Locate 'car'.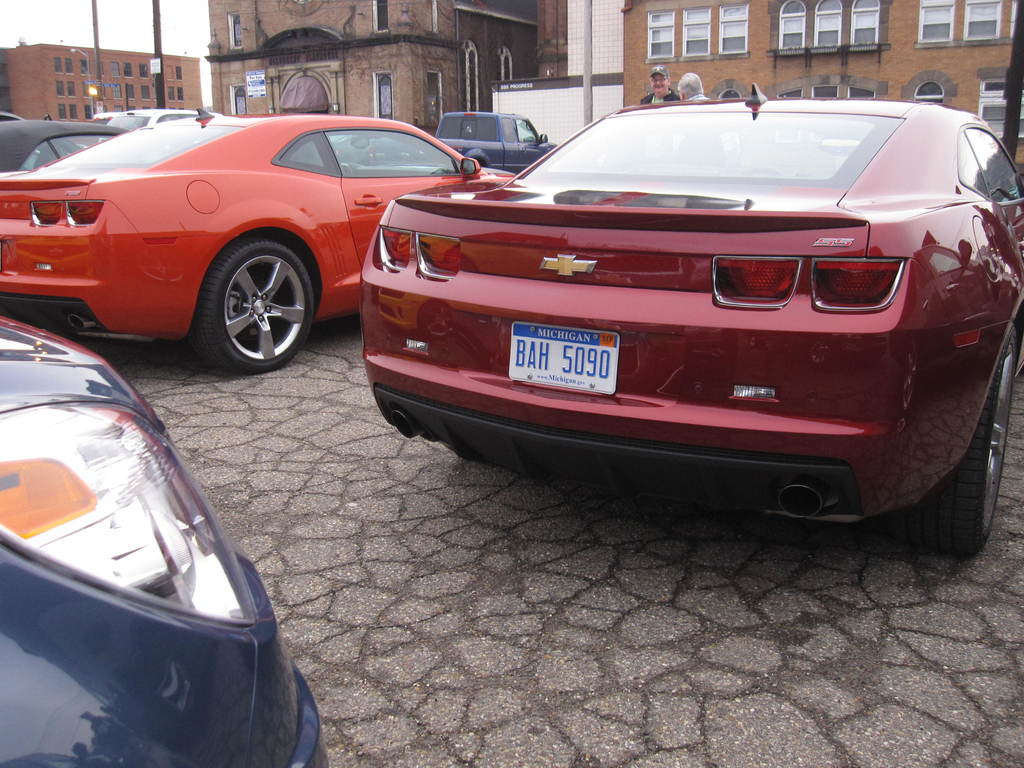
Bounding box: l=92, t=107, r=222, b=143.
